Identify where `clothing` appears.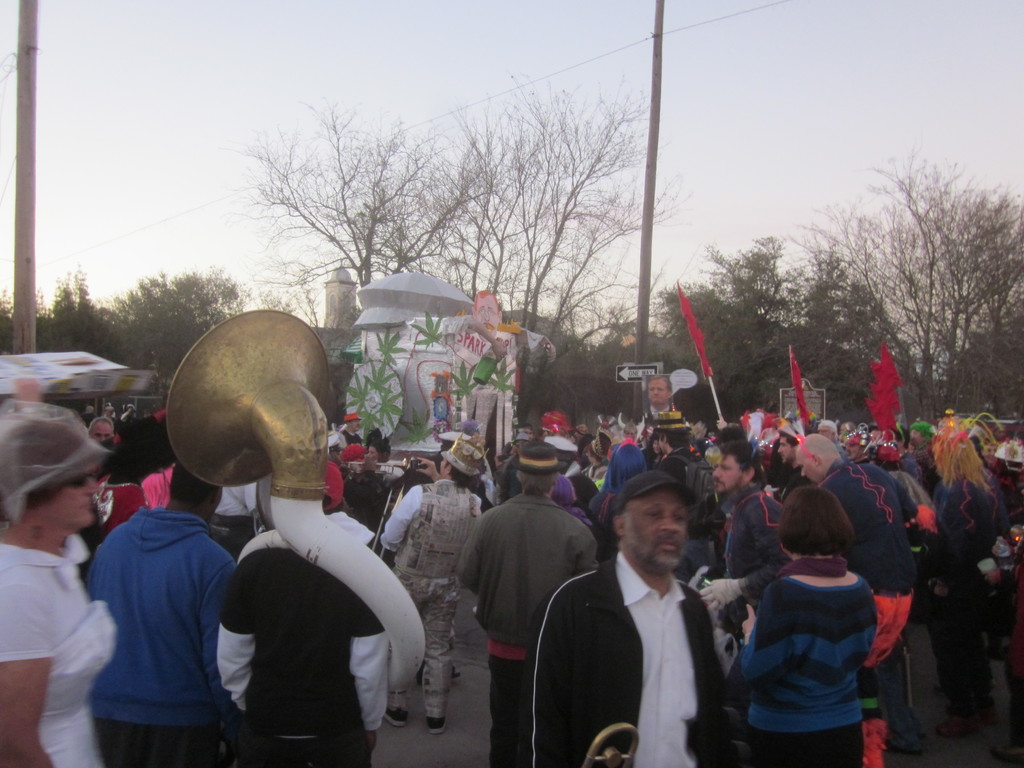
Appears at 84,482,237,751.
